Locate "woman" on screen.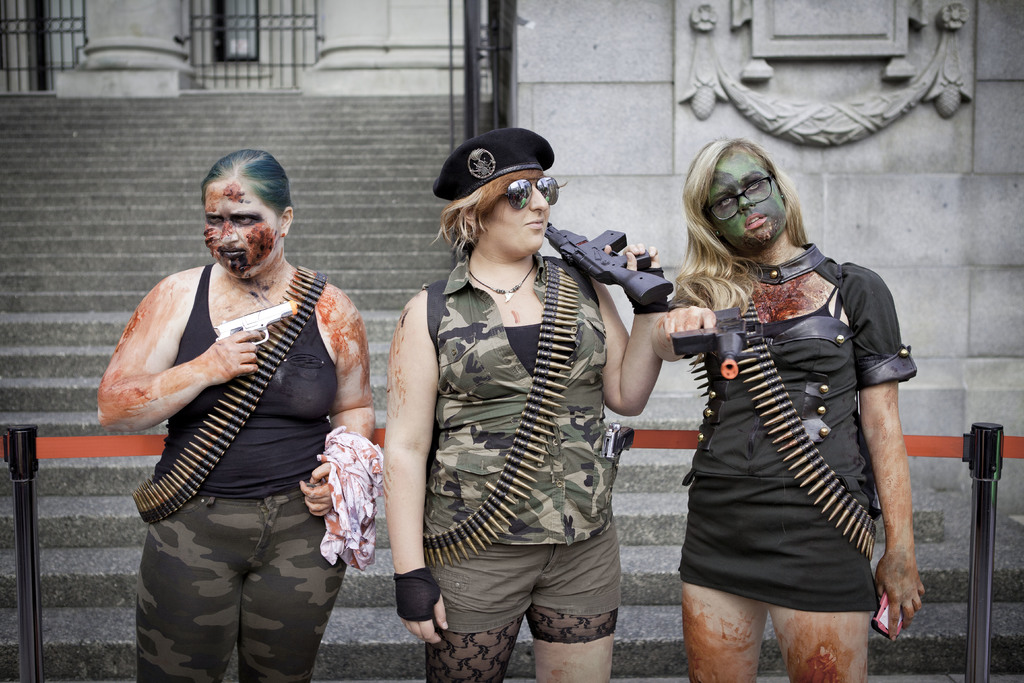
On screen at box(366, 142, 677, 671).
